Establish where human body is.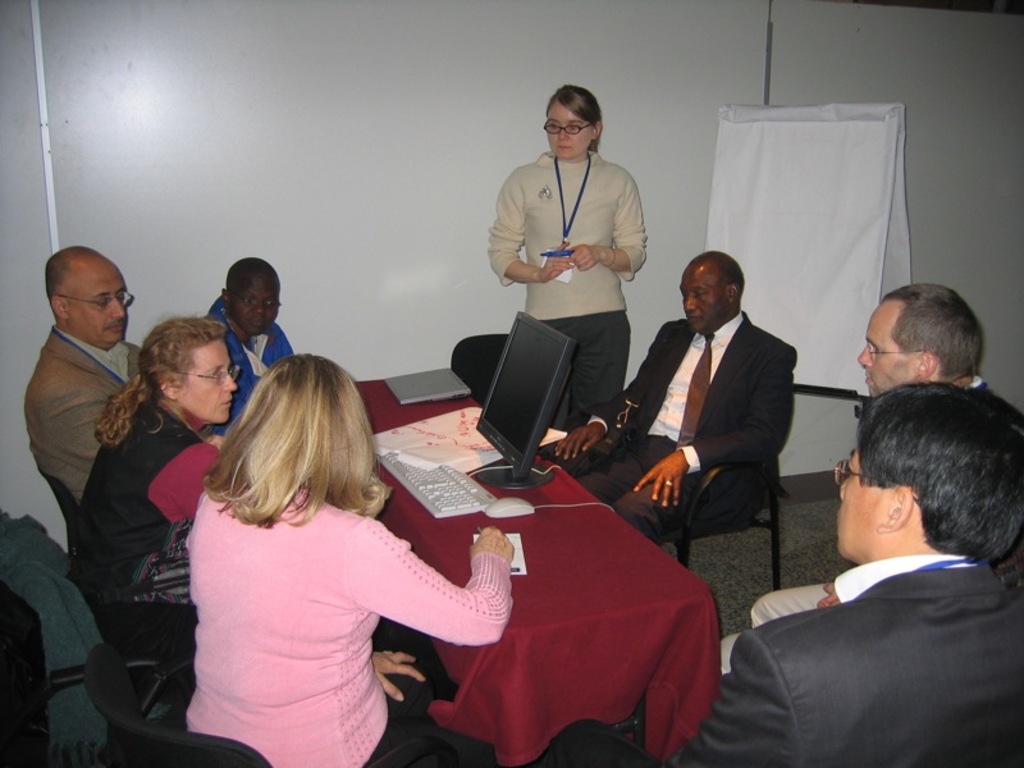
Established at box(485, 151, 648, 422).
